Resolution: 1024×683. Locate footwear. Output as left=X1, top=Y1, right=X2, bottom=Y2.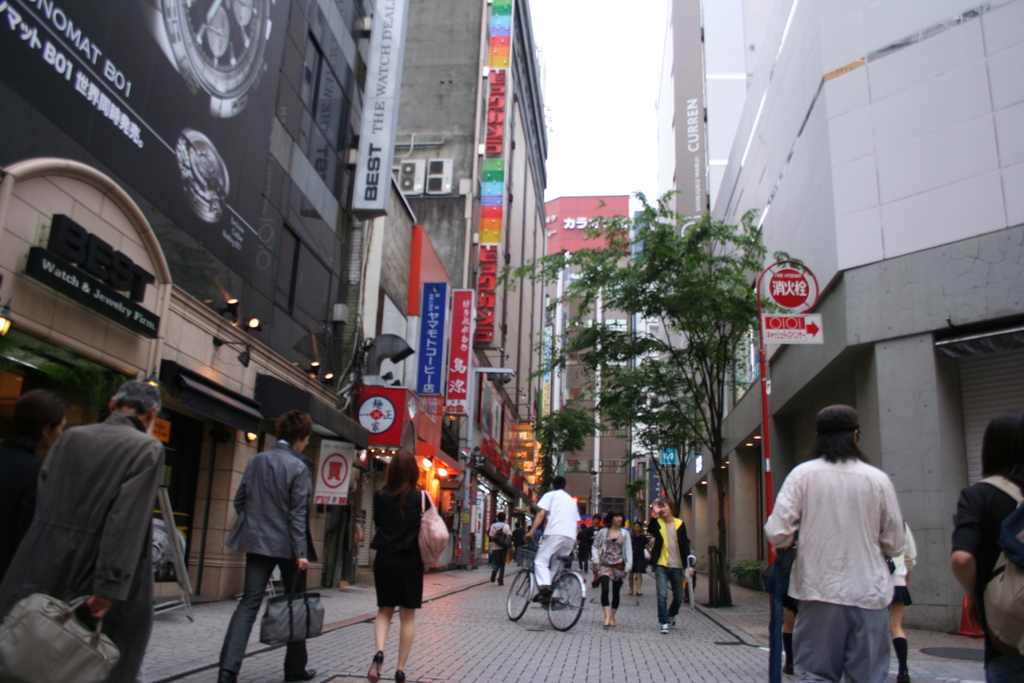
left=660, top=623, right=668, bottom=632.
